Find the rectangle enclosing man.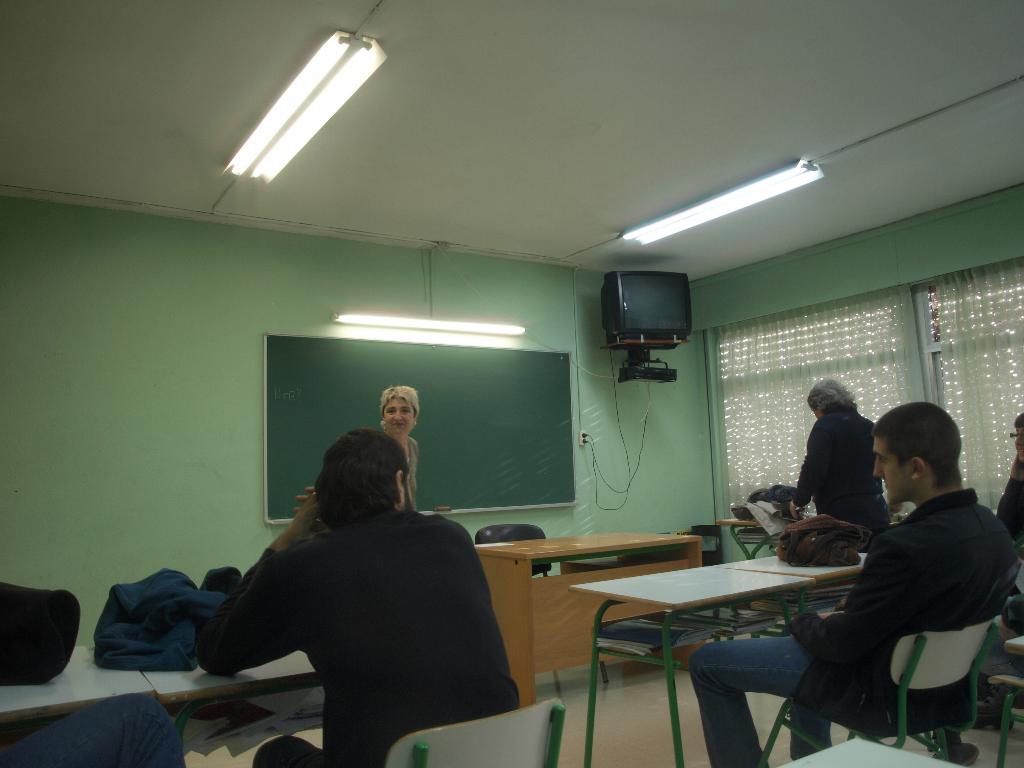
l=190, t=426, r=519, b=767.
